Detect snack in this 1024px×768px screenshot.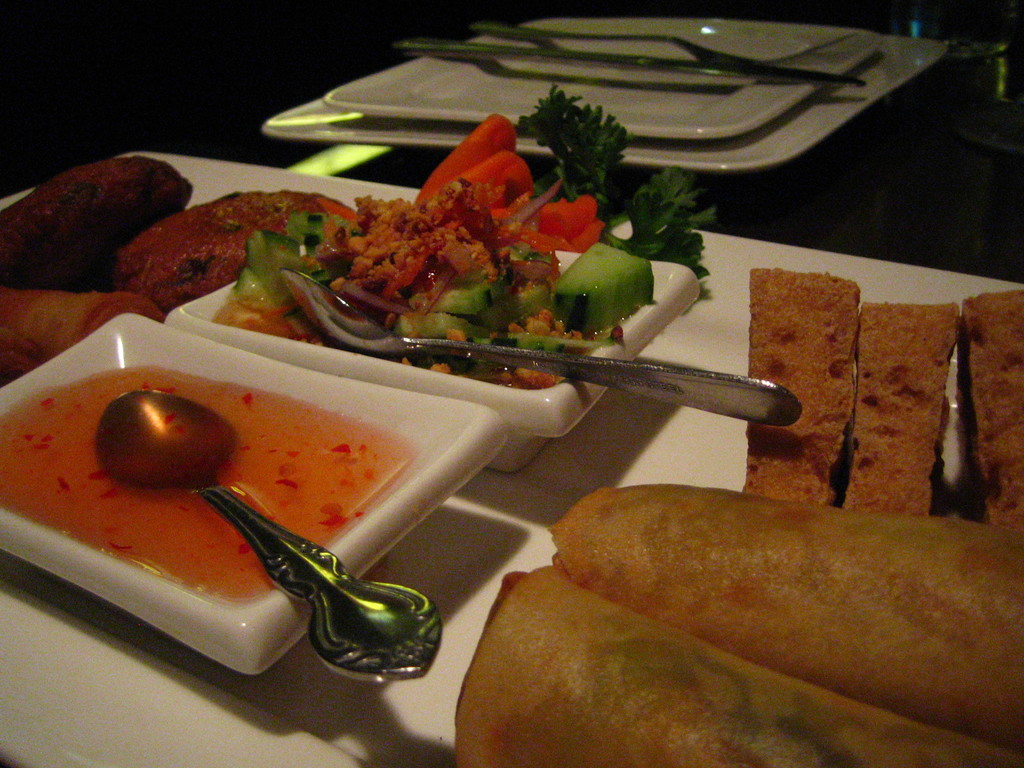
Detection: <bbox>0, 291, 165, 388</bbox>.
